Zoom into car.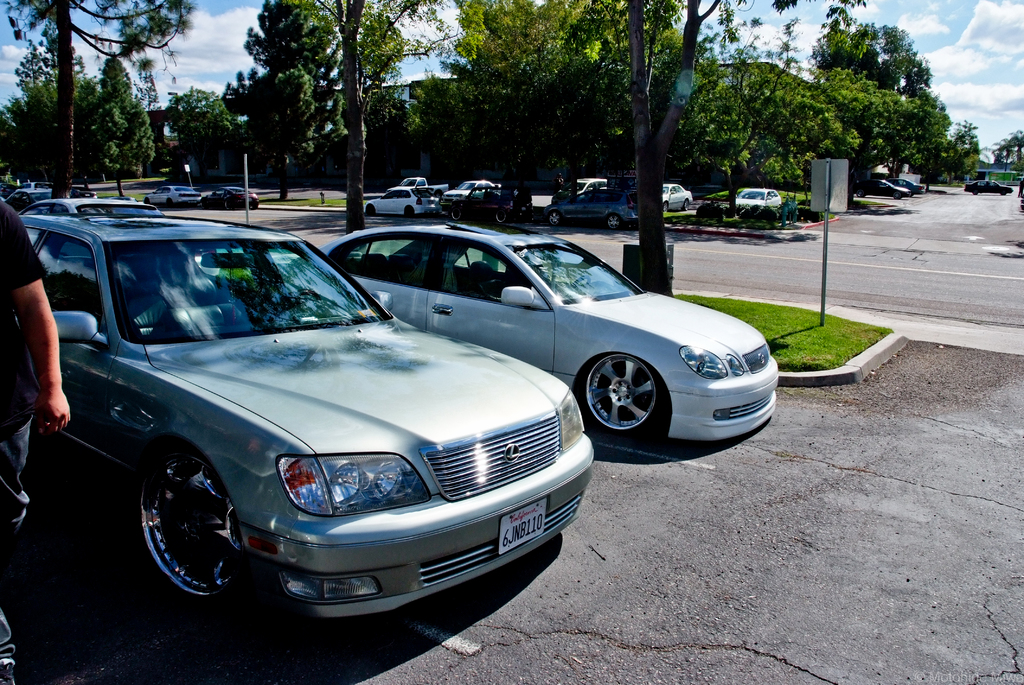
Zoom target: [69,185,95,198].
